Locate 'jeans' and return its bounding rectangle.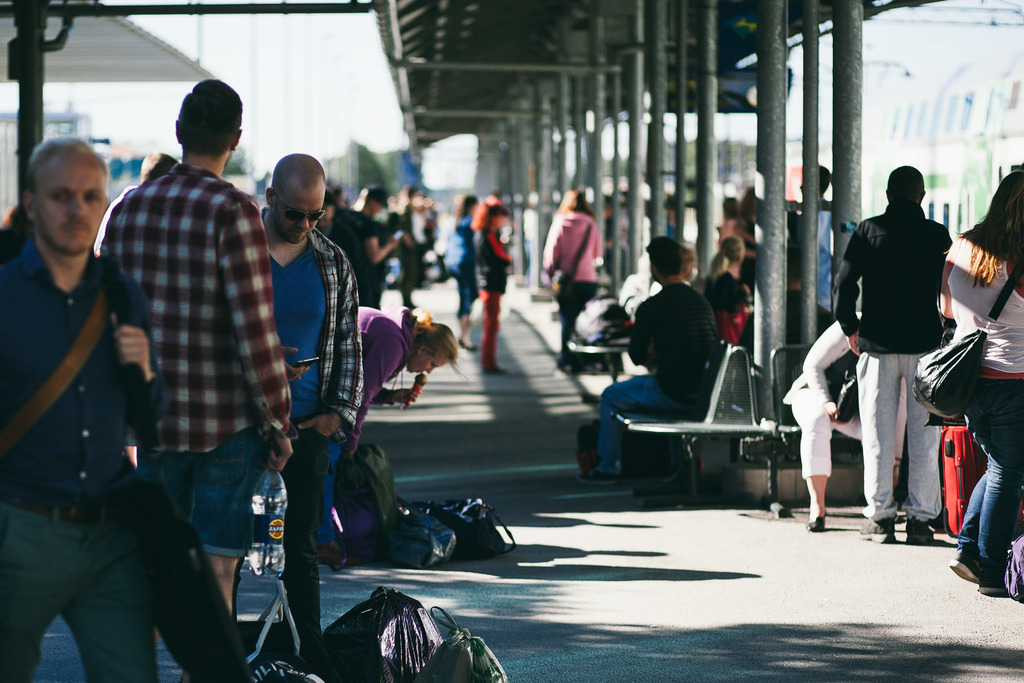
<region>134, 425, 260, 564</region>.
